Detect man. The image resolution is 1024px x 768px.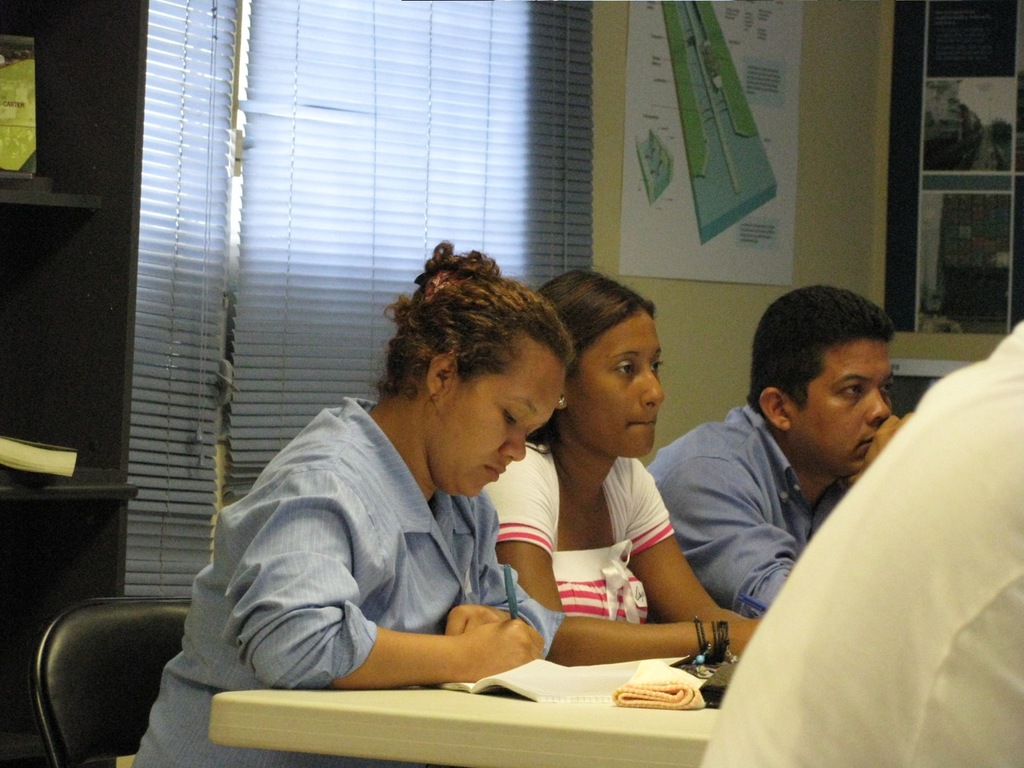
bbox=(645, 287, 916, 611).
